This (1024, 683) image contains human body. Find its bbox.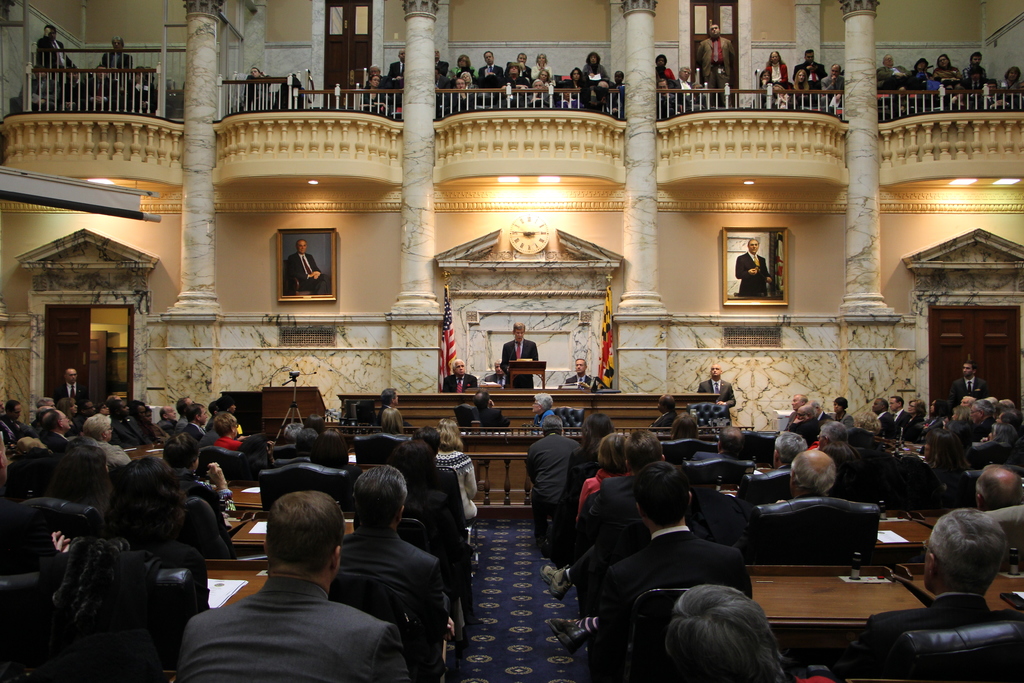
359,86,390,119.
